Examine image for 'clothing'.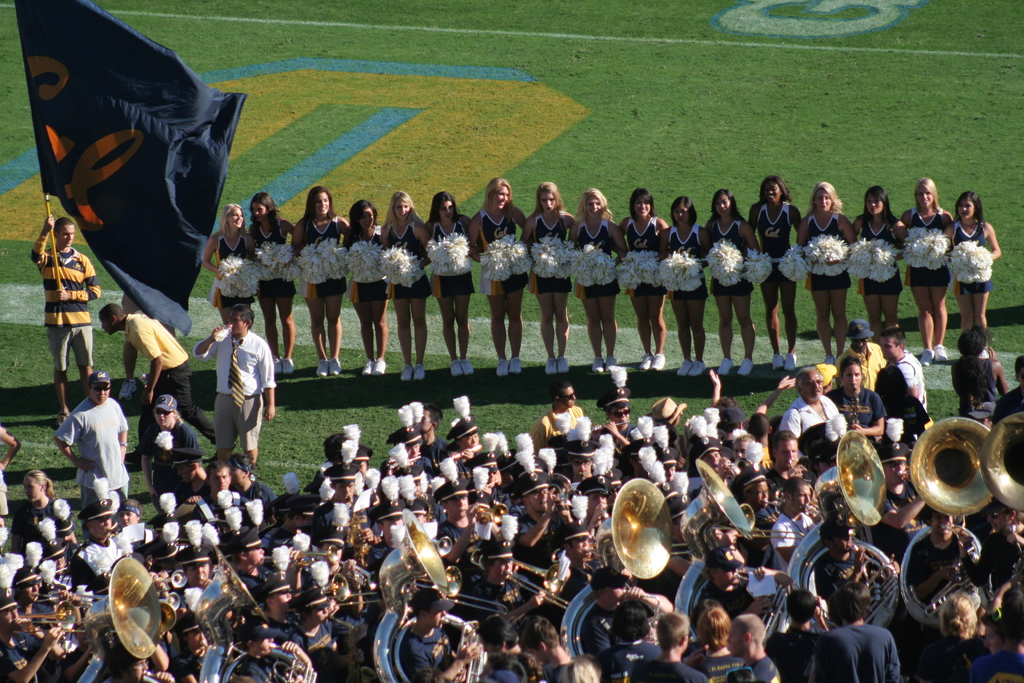
Examination result: bbox=(529, 212, 576, 291).
